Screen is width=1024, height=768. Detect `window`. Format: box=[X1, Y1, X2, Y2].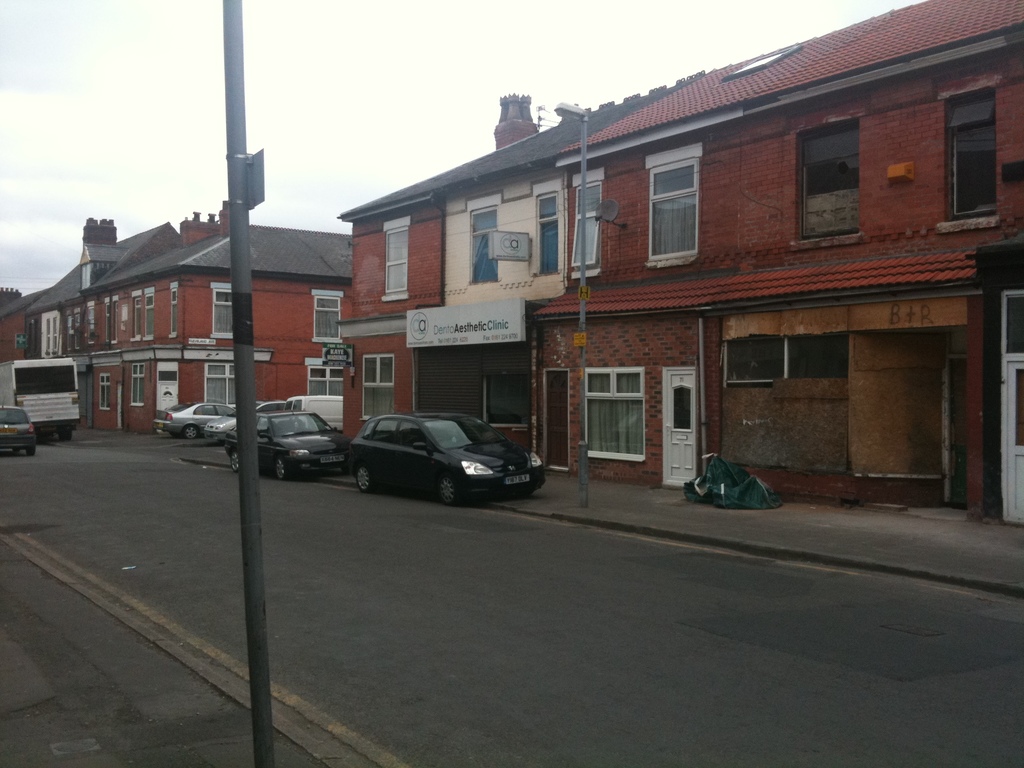
box=[362, 353, 396, 421].
